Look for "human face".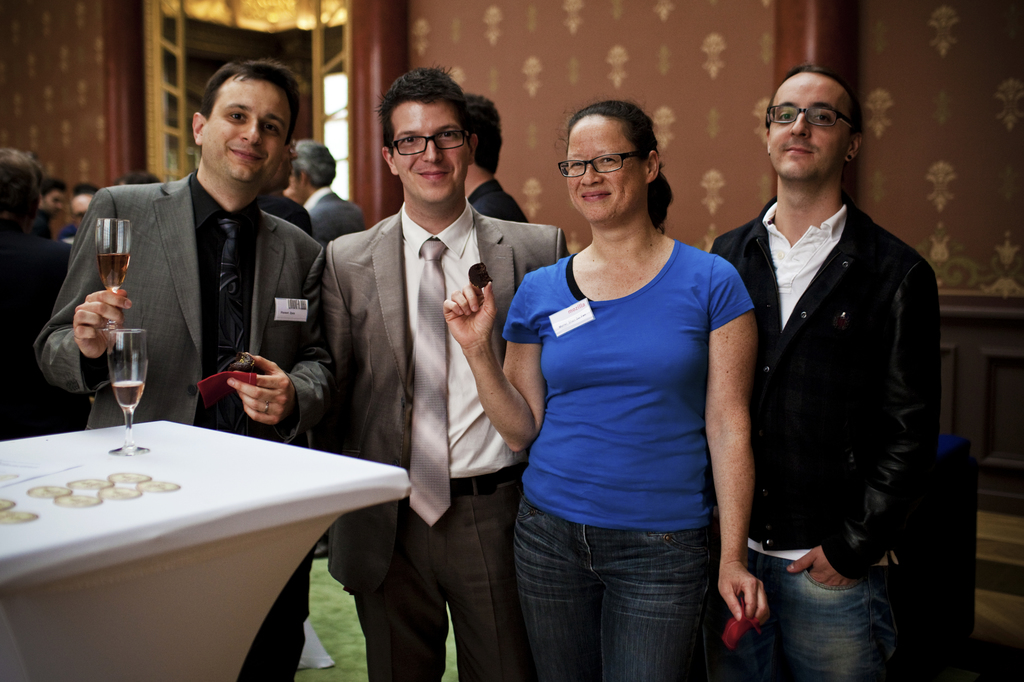
Found: left=191, top=71, right=299, bottom=195.
